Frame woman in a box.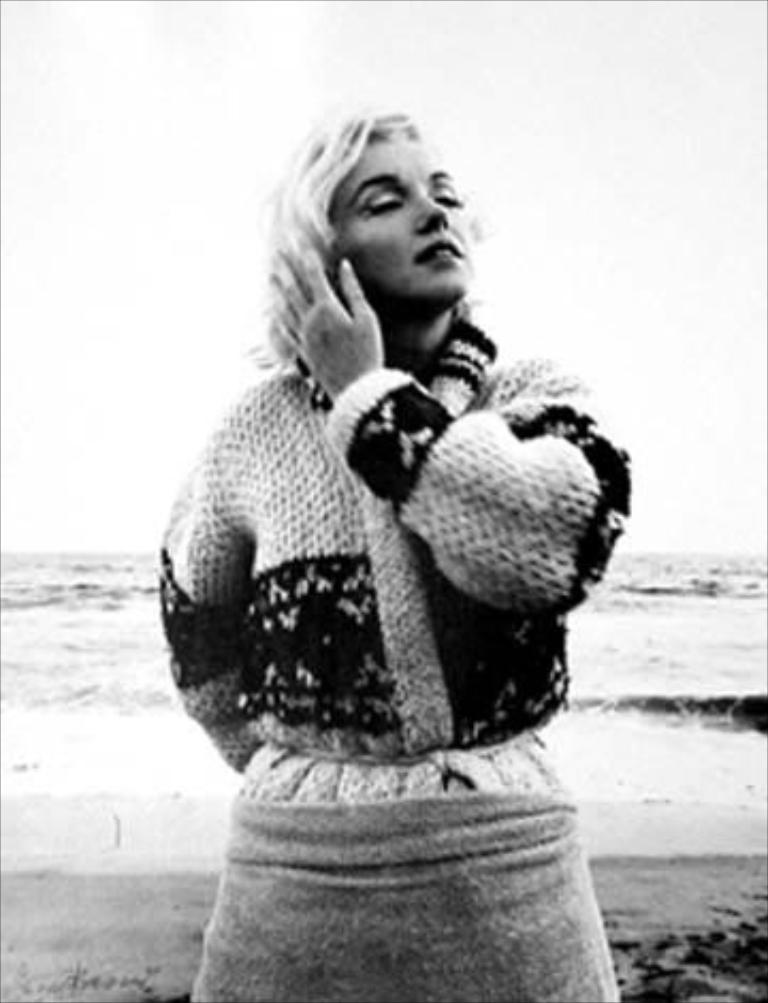
[134, 102, 623, 930].
